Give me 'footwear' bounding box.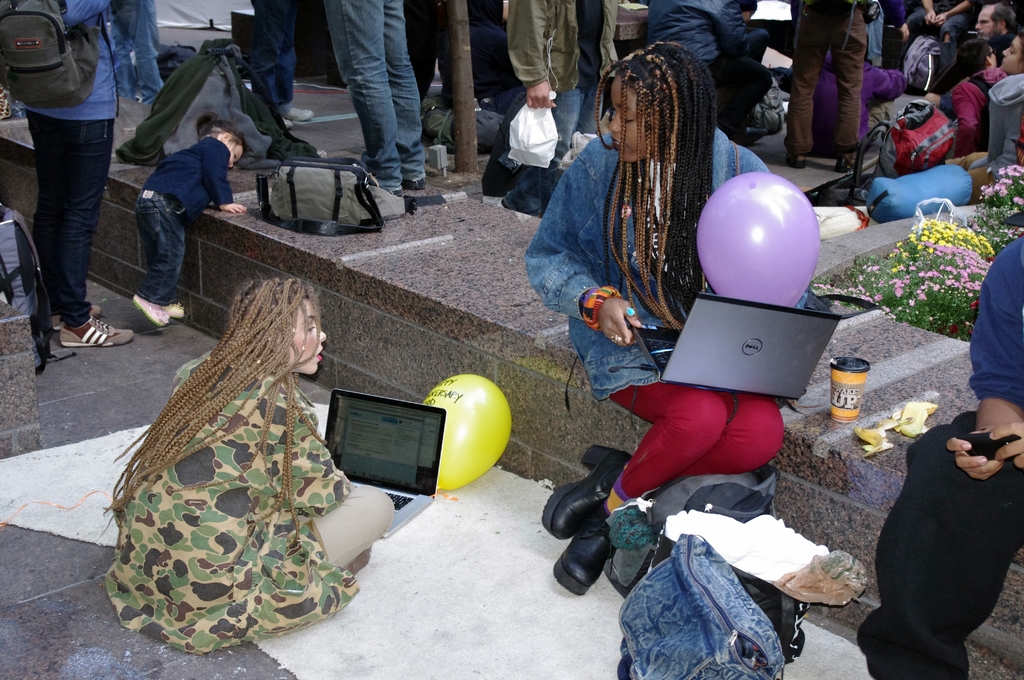
(835, 153, 856, 175).
